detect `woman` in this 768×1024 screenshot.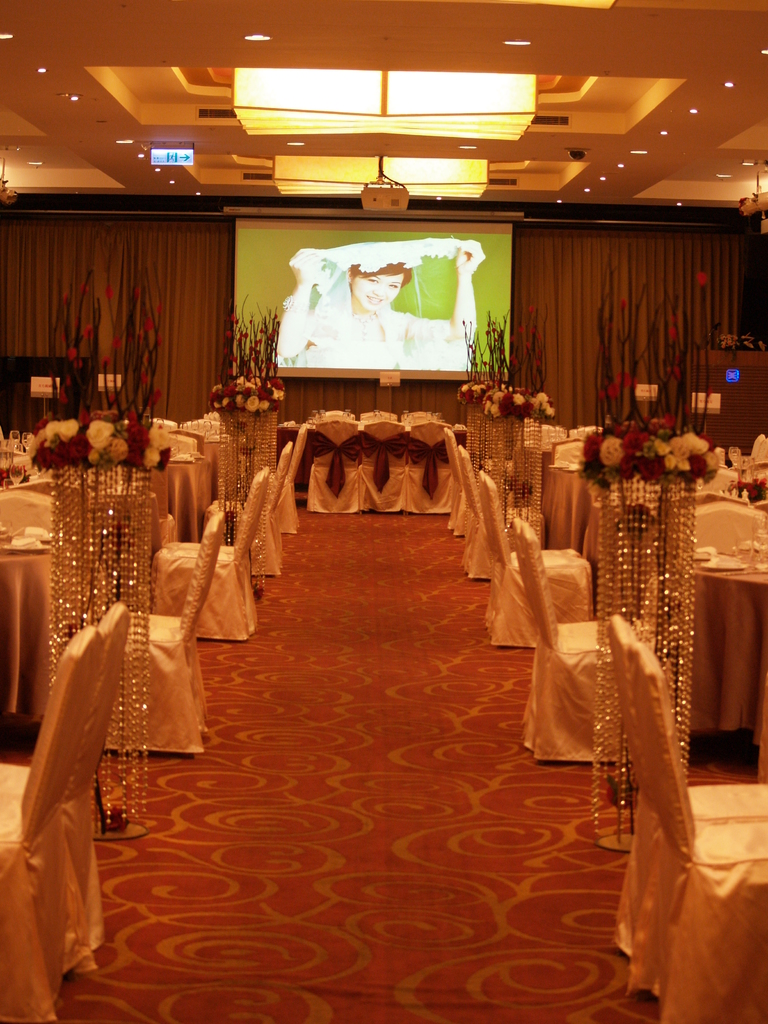
Detection: 269:231:490:381.
